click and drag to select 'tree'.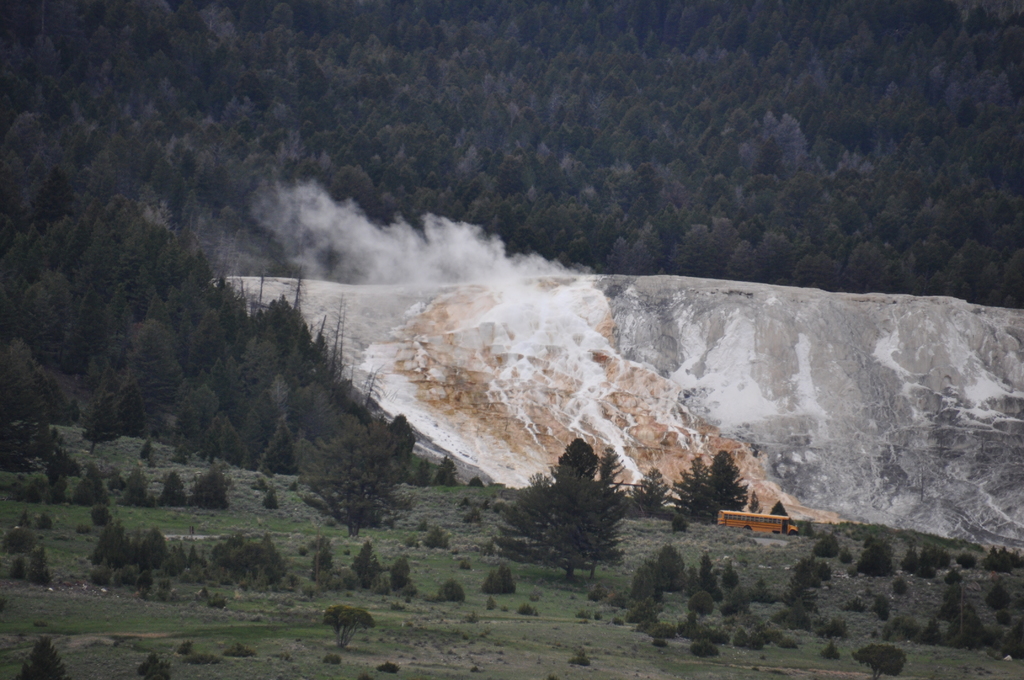
Selection: crop(187, 549, 205, 578).
